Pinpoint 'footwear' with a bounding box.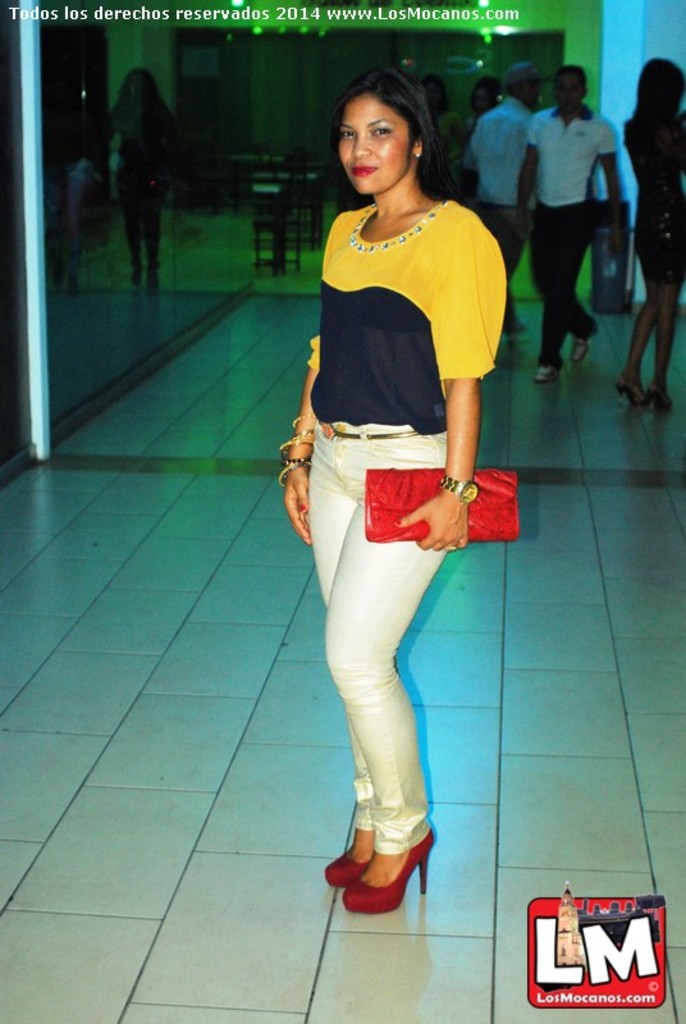
box=[637, 383, 676, 410].
